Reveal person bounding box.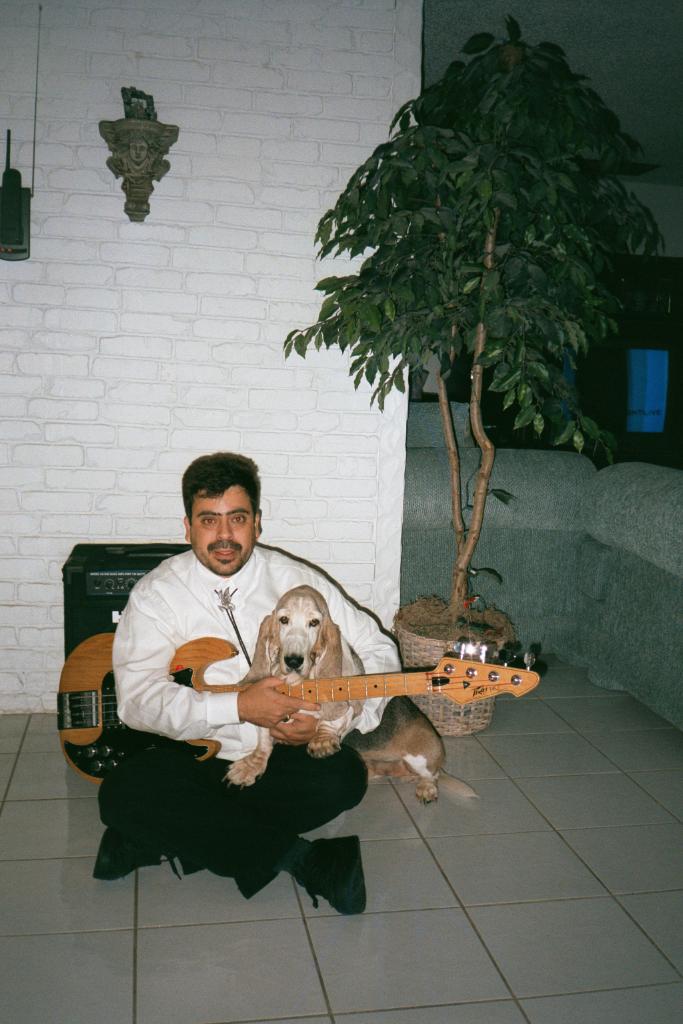
Revealed: <bbox>43, 458, 392, 918</bbox>.
